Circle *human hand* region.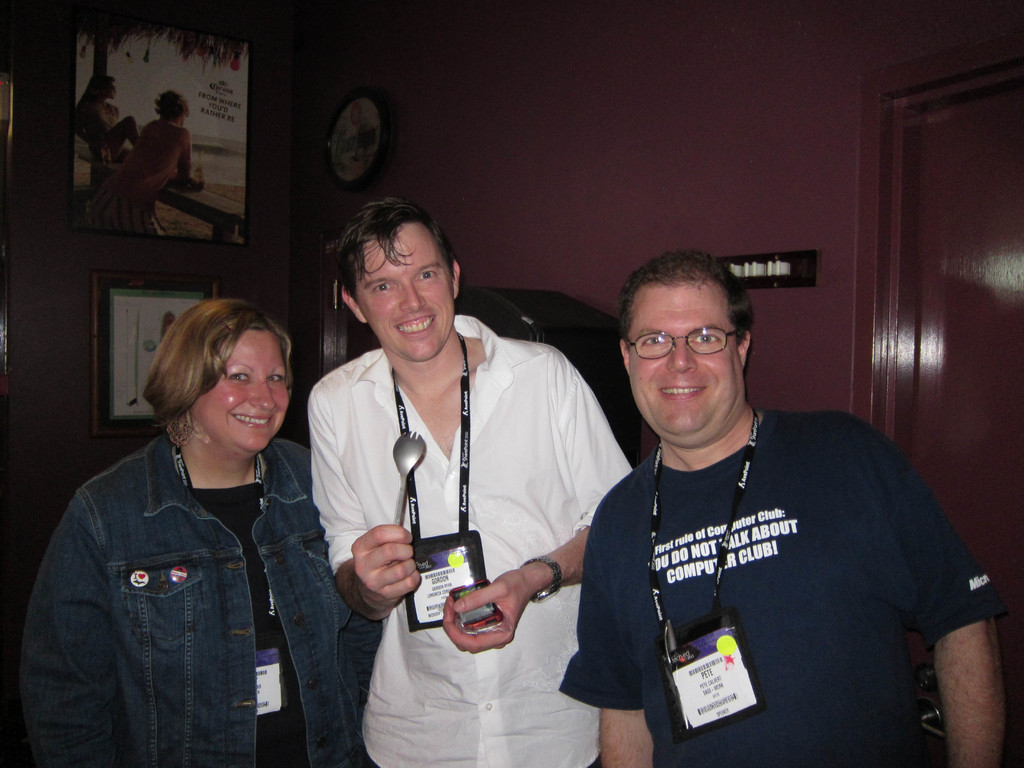
Region: detection(321, 529, 424, 599).
